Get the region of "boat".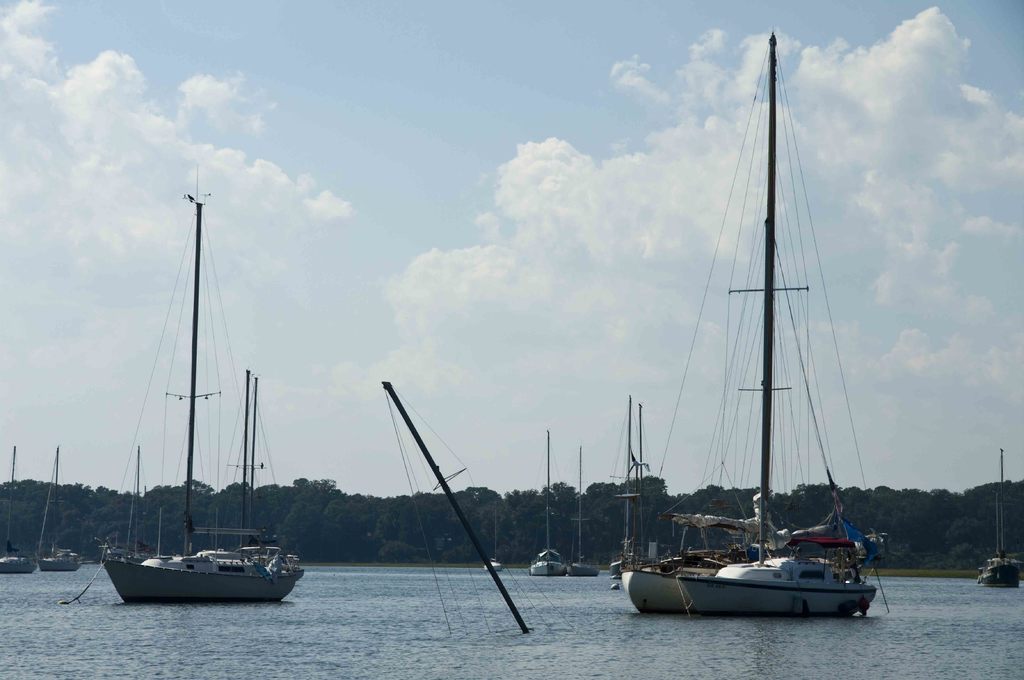
x1=484, y1=507, x2=508, y2=575.
